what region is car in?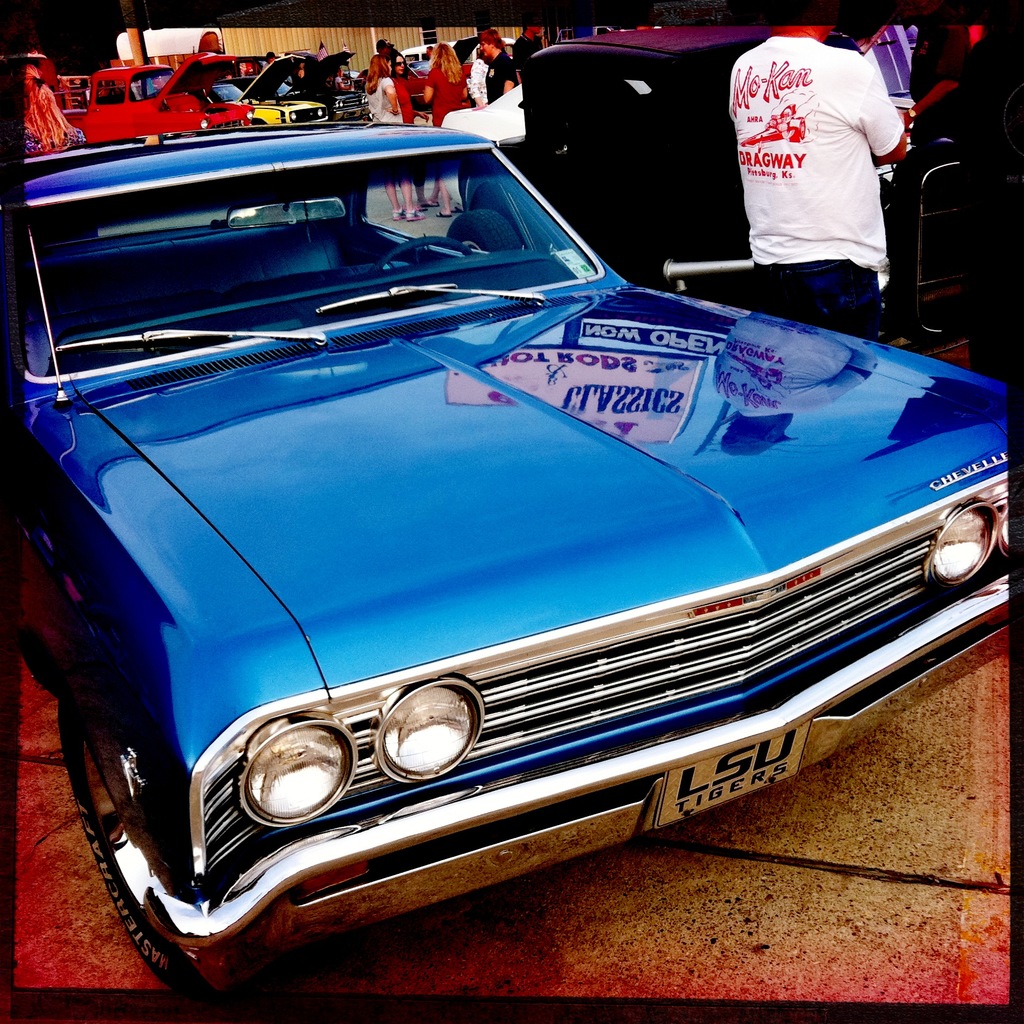
rect(8, 82, 968, 1009).
